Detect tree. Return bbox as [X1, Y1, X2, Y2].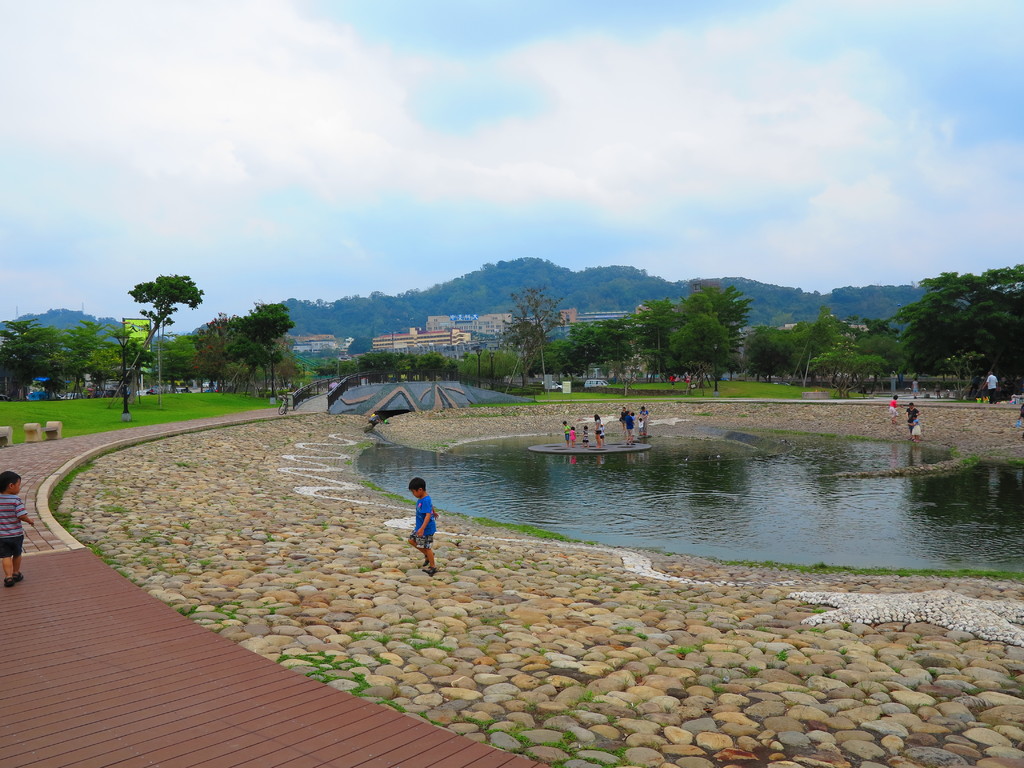
[552, 318, 626, 375].
